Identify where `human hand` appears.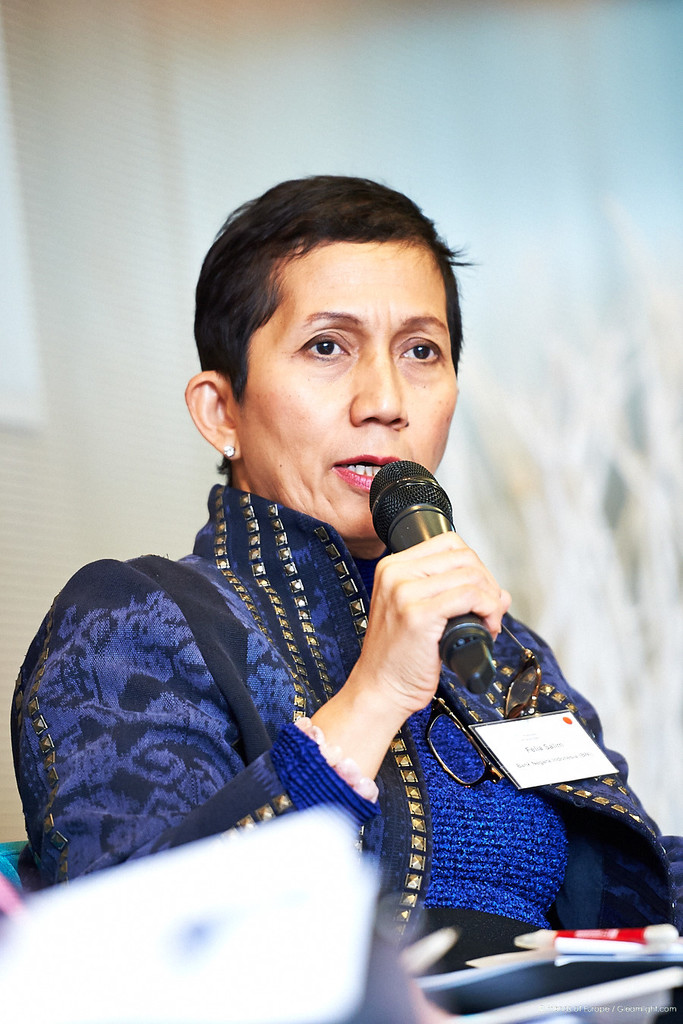
Appears at region(348, 528, 521, 689).
